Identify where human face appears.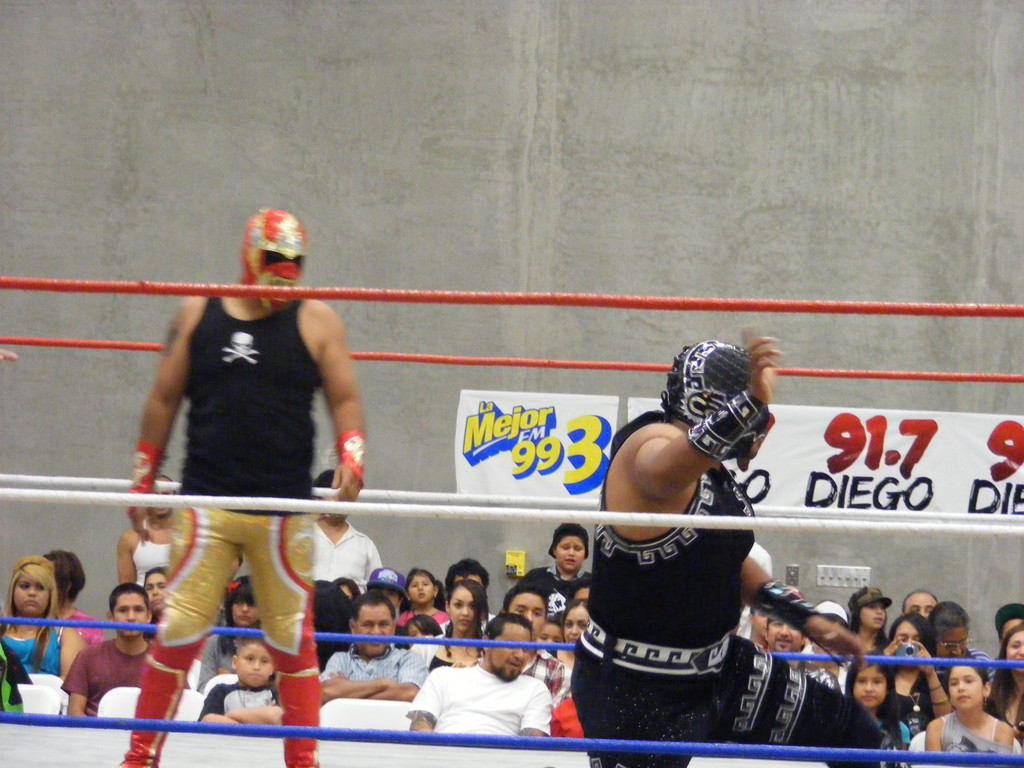
Appears at bbox(150, 477, 174, 515).
